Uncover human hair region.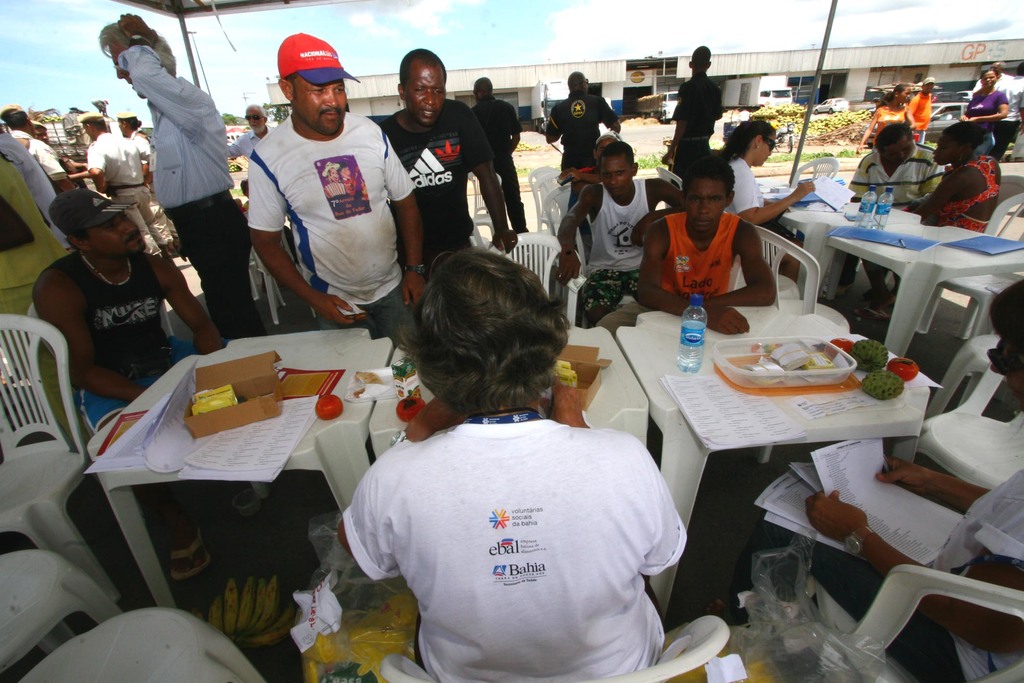
Uncovered: box=[682, 154, 737, 199].
